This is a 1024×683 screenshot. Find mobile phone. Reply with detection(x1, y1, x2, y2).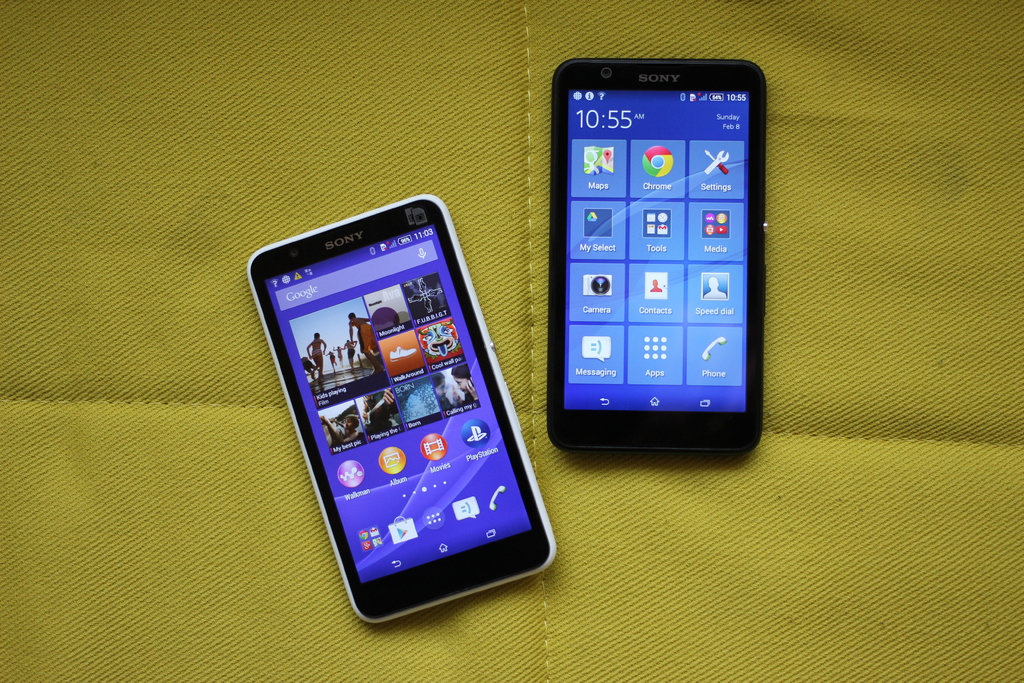
detection(241, 193, 556, 625).
